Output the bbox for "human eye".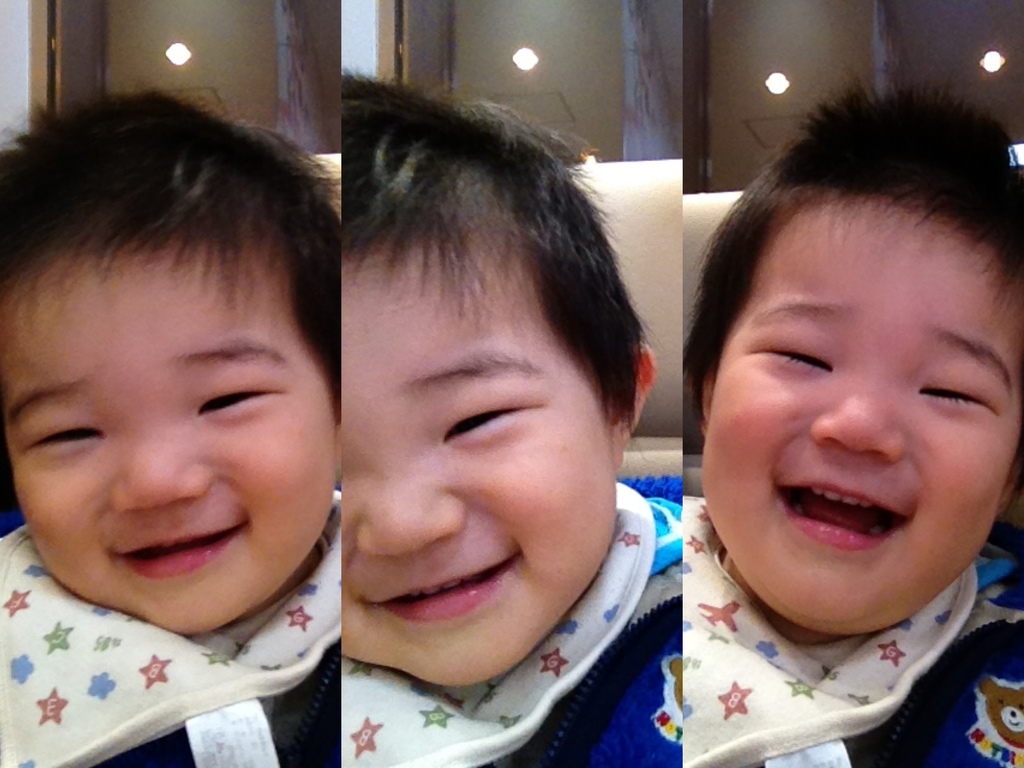
<bbox>28, 422, 107, 452</bbox>.
